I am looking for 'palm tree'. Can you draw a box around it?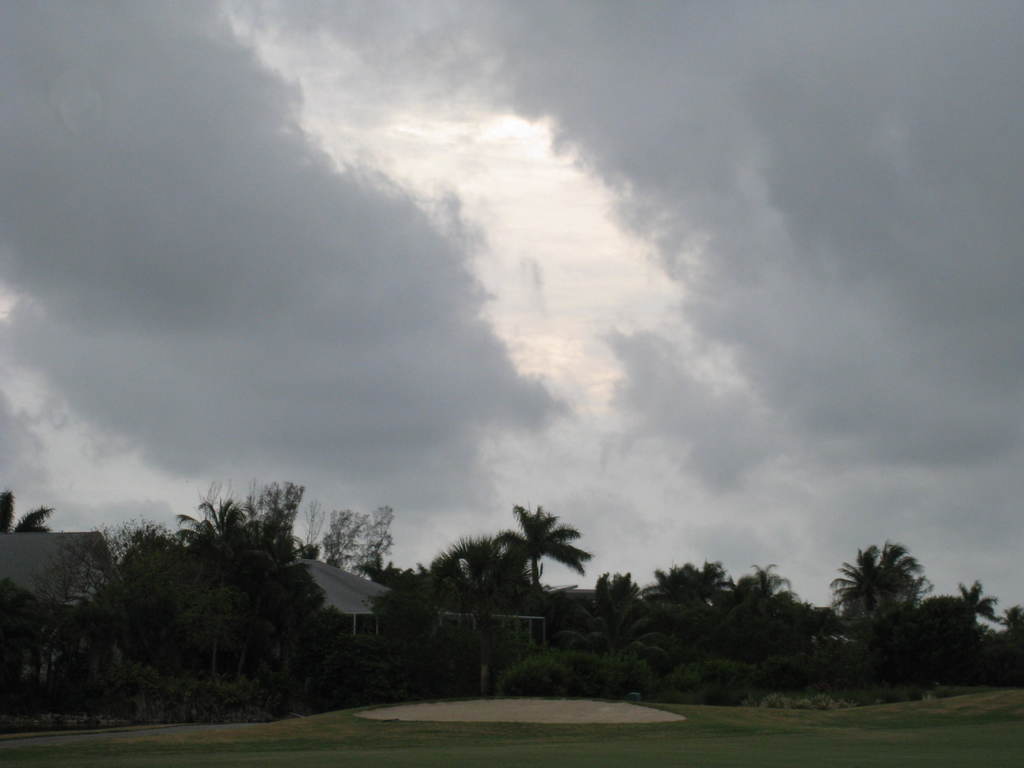
Sure, the bounding box is region(417, 518, 586, 648).
